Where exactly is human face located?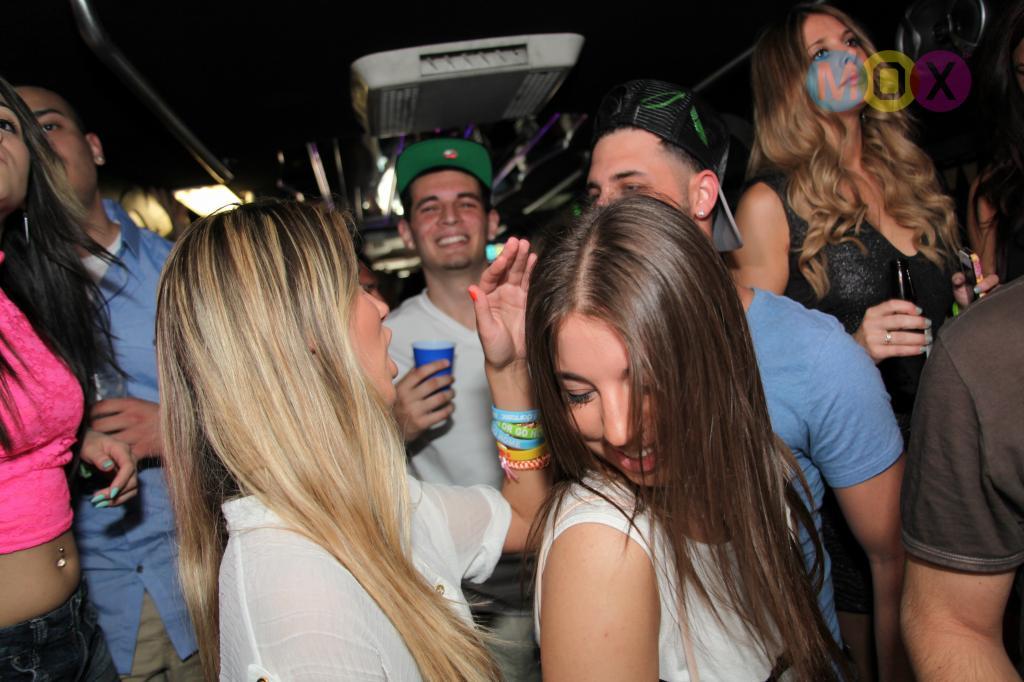
Its bounding box is 0 93 37 201.
